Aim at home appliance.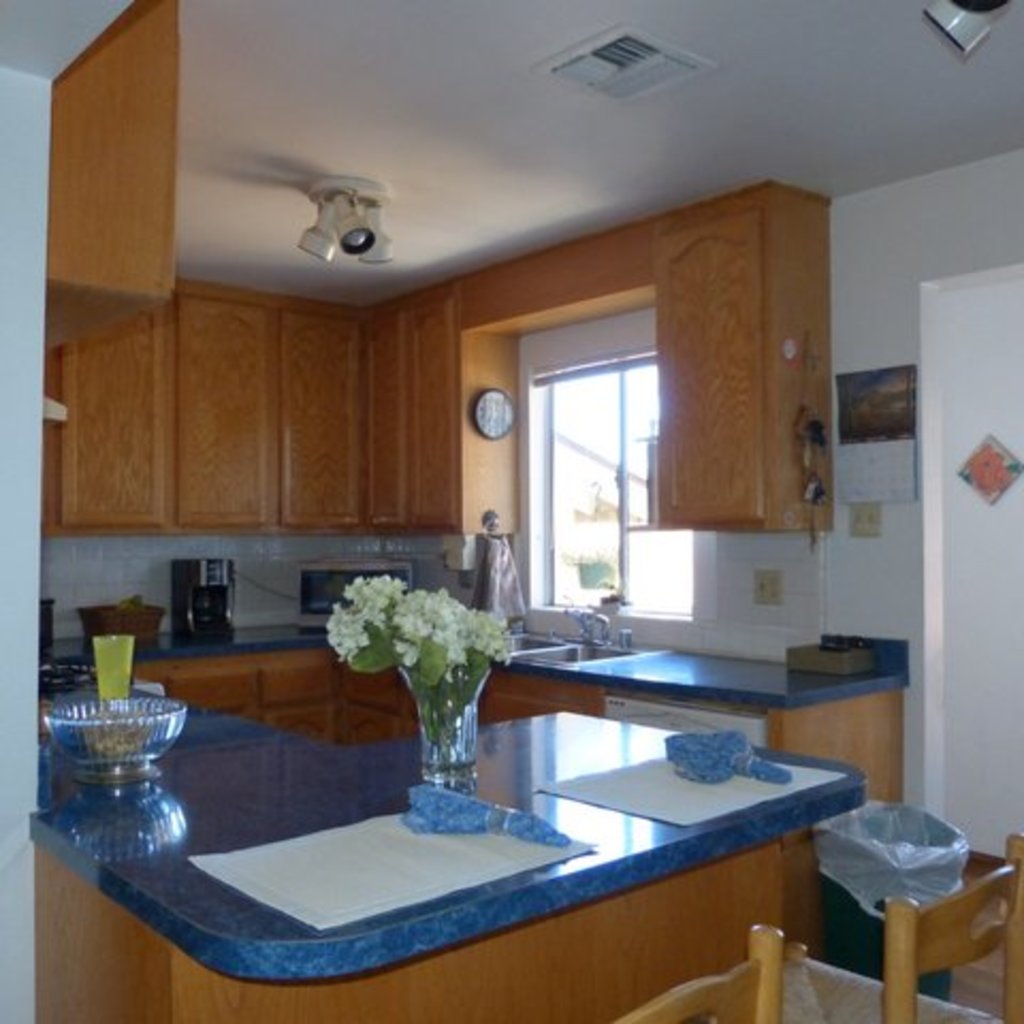
Aimed at box=[171, 555, 235, 642].
